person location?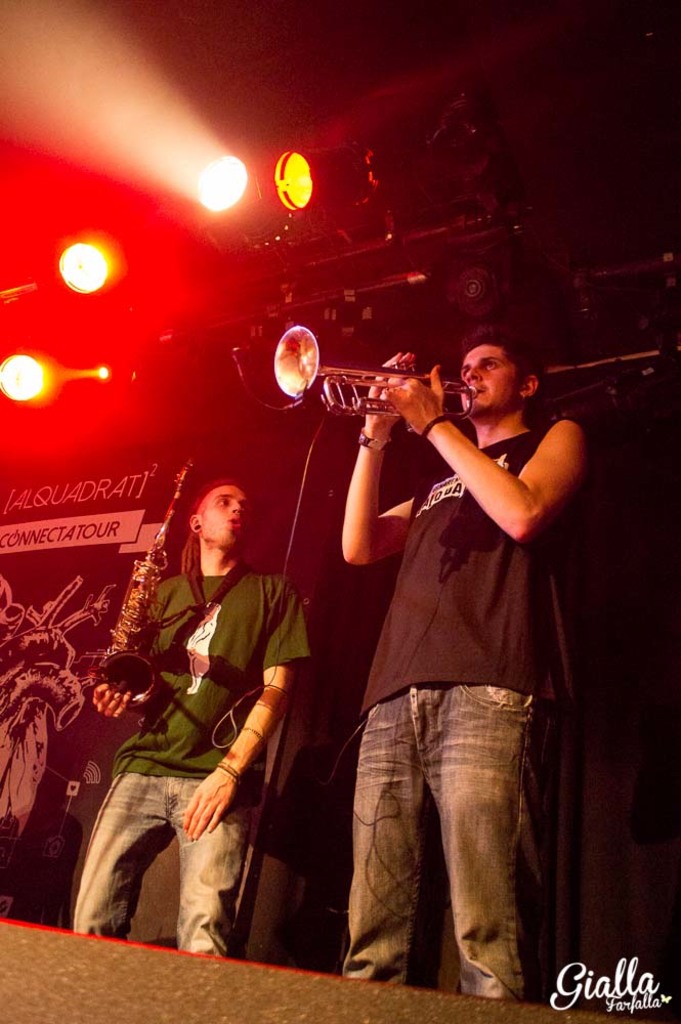
(131,466,310,943)
